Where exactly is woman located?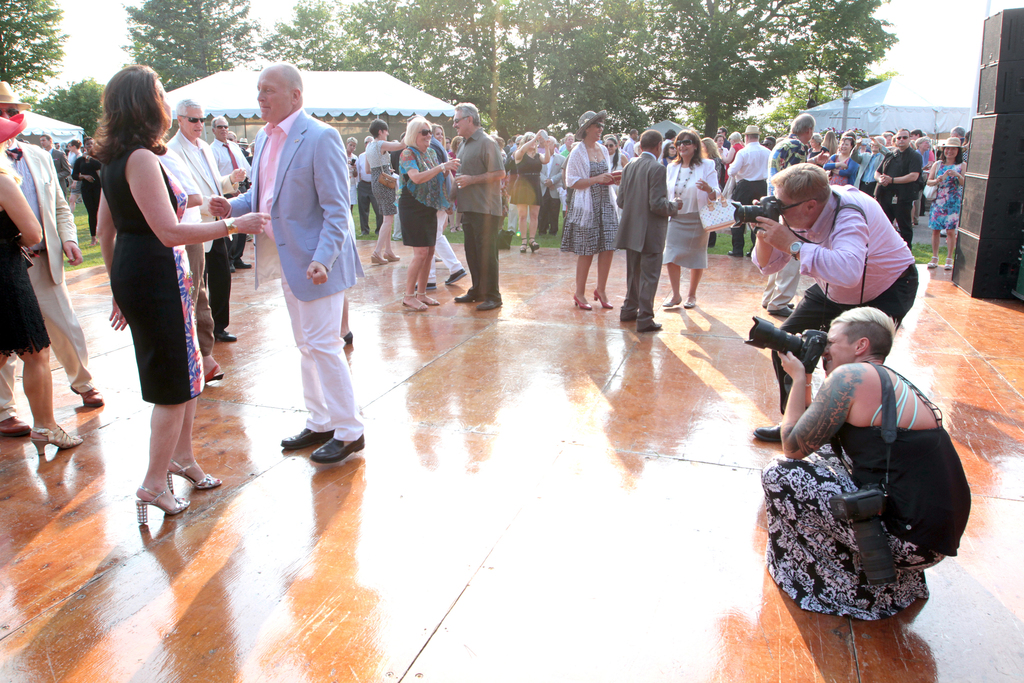
Its bounding box is crop(925, 136, 965, 271).
